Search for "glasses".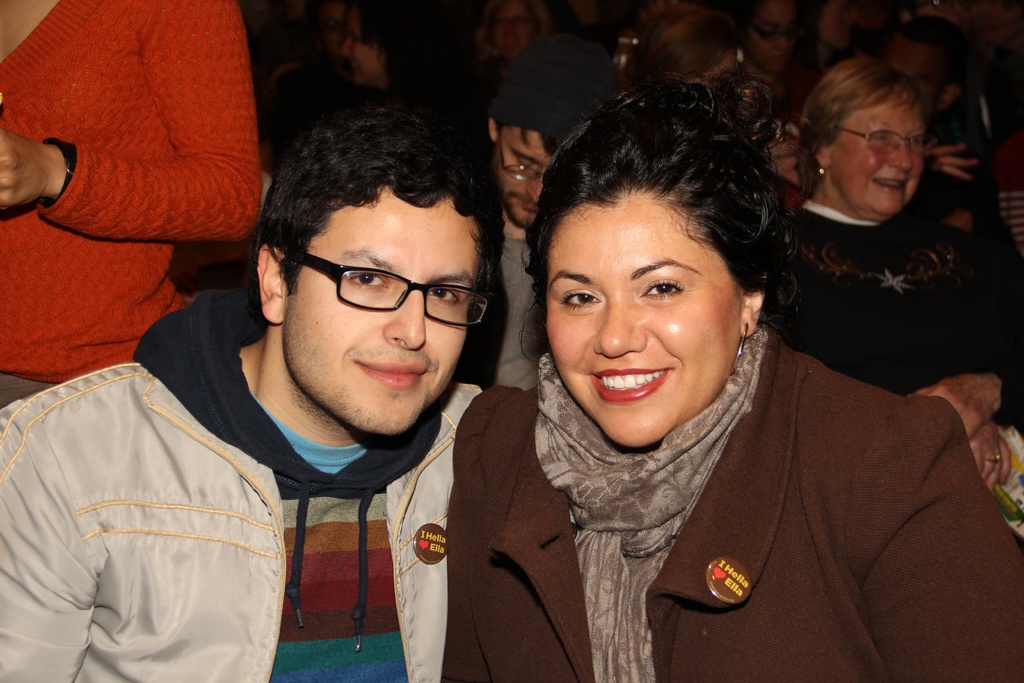
Found at 829, 124, 933, 158.
